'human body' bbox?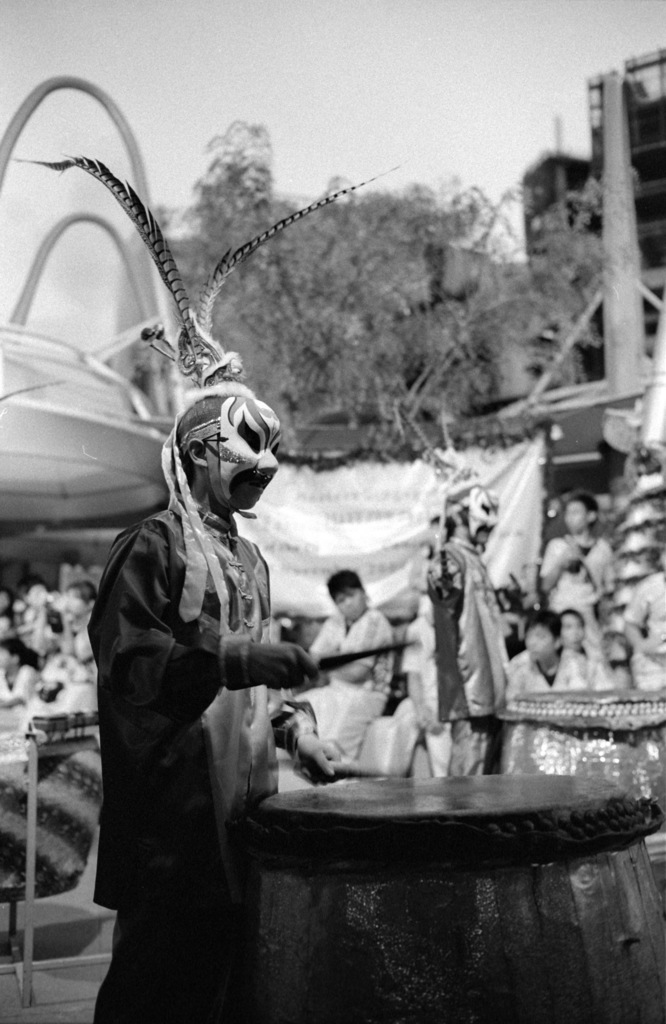
pyautogui.locateOnScreen(307, 561, 395, 769)
